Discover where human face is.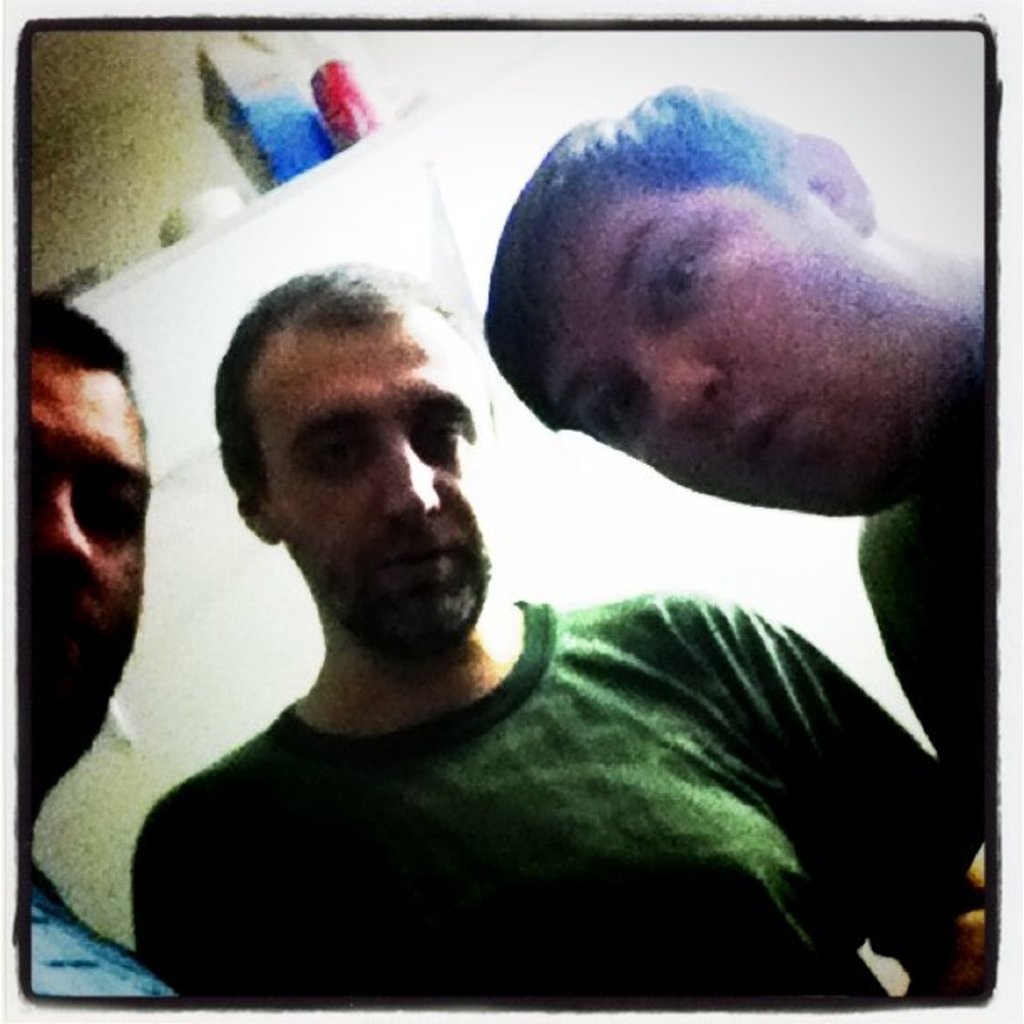
Discovered at 264, 326, 490, 651.
